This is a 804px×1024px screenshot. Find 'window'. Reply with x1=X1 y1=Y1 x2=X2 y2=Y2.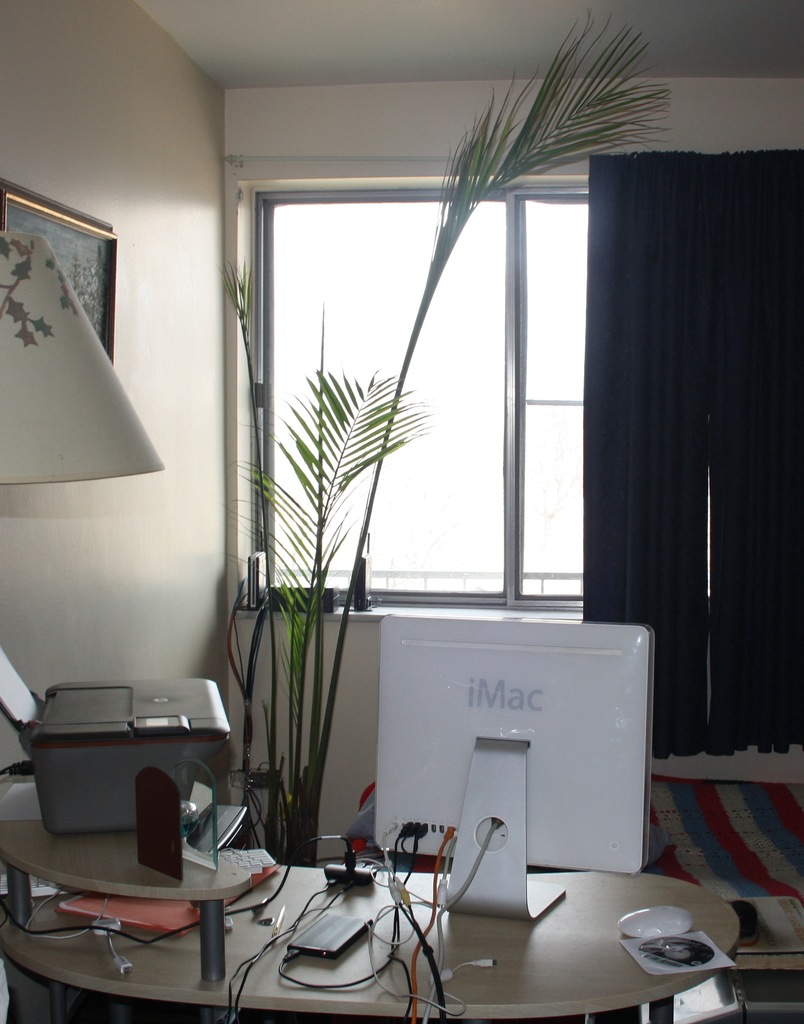
x1=272 y1=184 x2=587 y2=609.
